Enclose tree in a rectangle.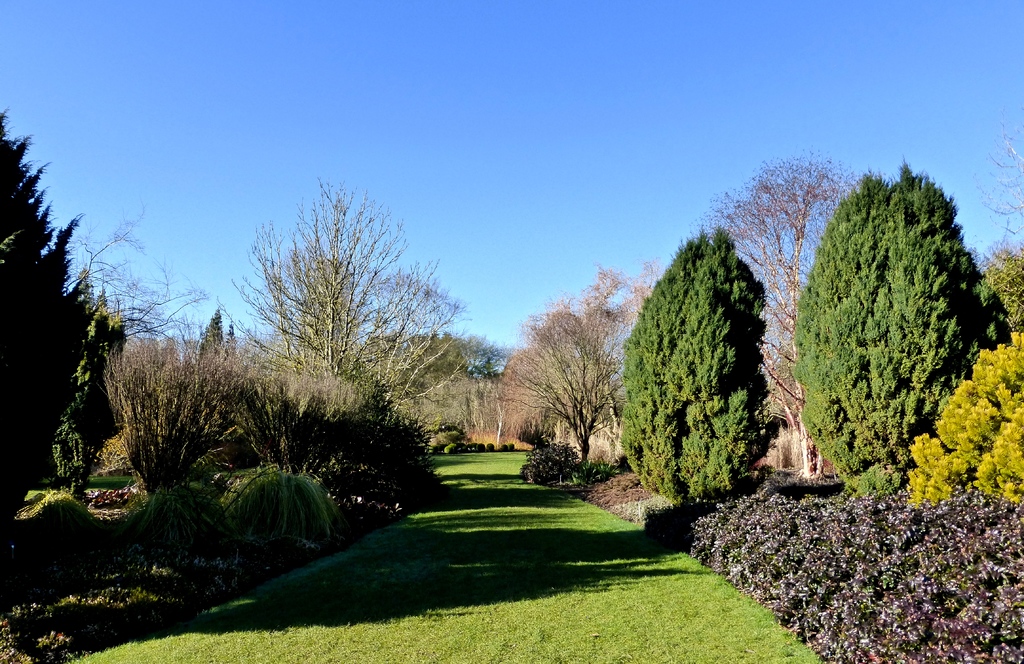
crop(0, 95, 206, 549).
